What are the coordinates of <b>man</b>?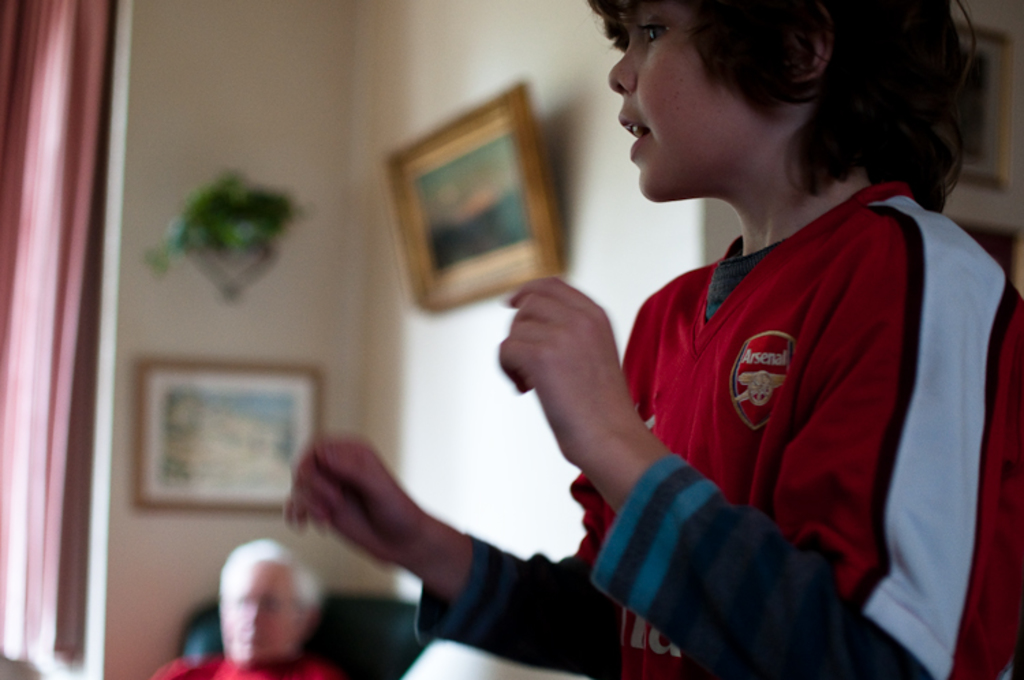
[left=149, top=535, right=344, bottom=679].
